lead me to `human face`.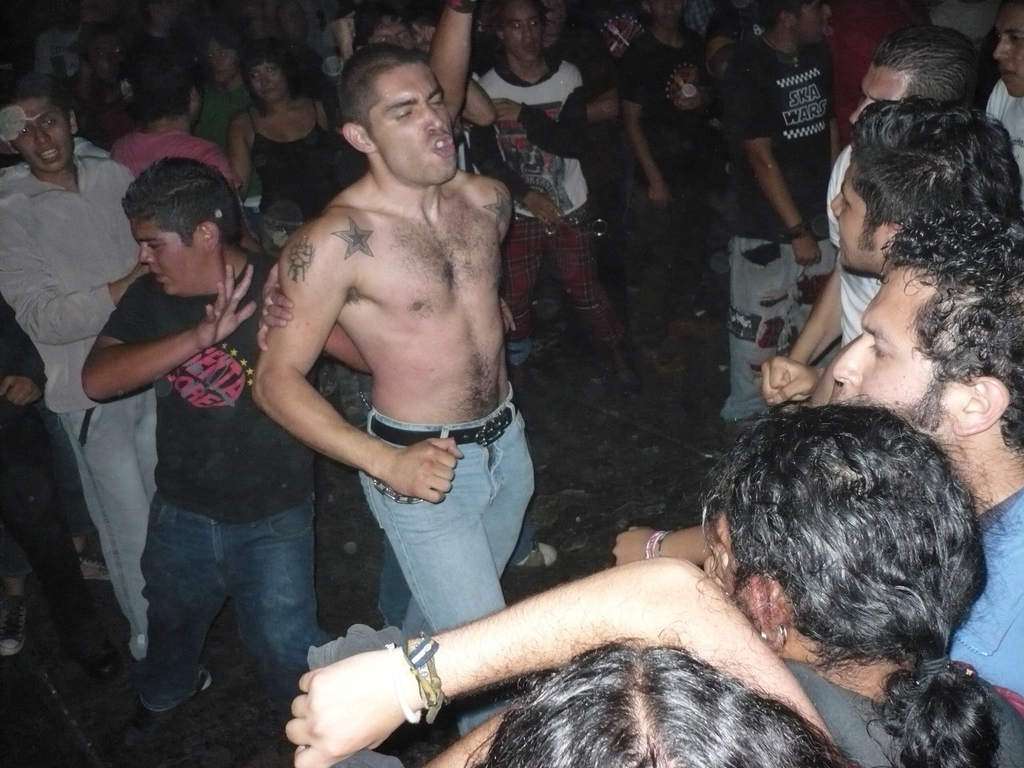
Lead to bbox=[823, 178, 874, 268].
